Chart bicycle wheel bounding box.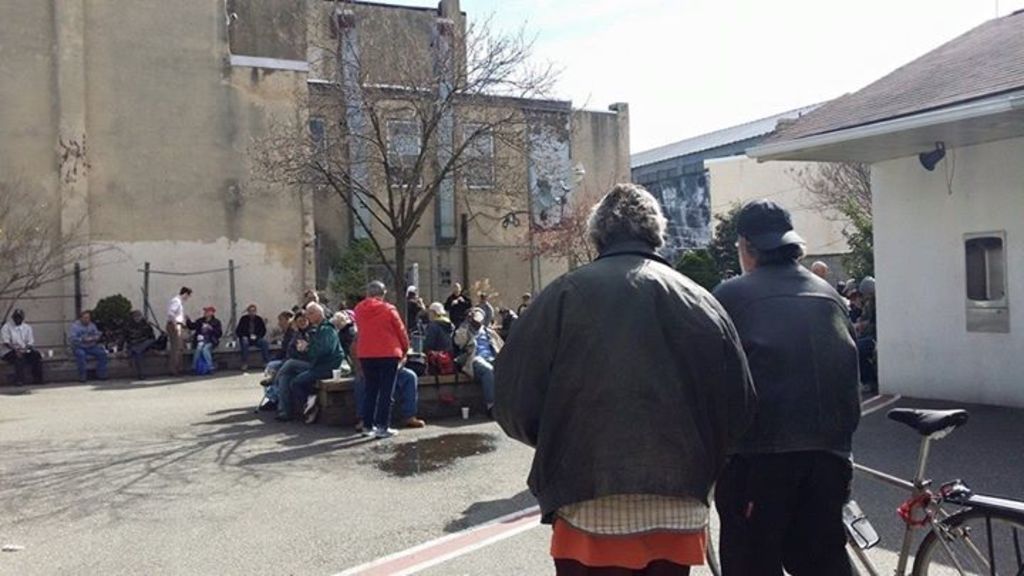
Charted: x1=916 y1=508 x2=1023 y2=575.
